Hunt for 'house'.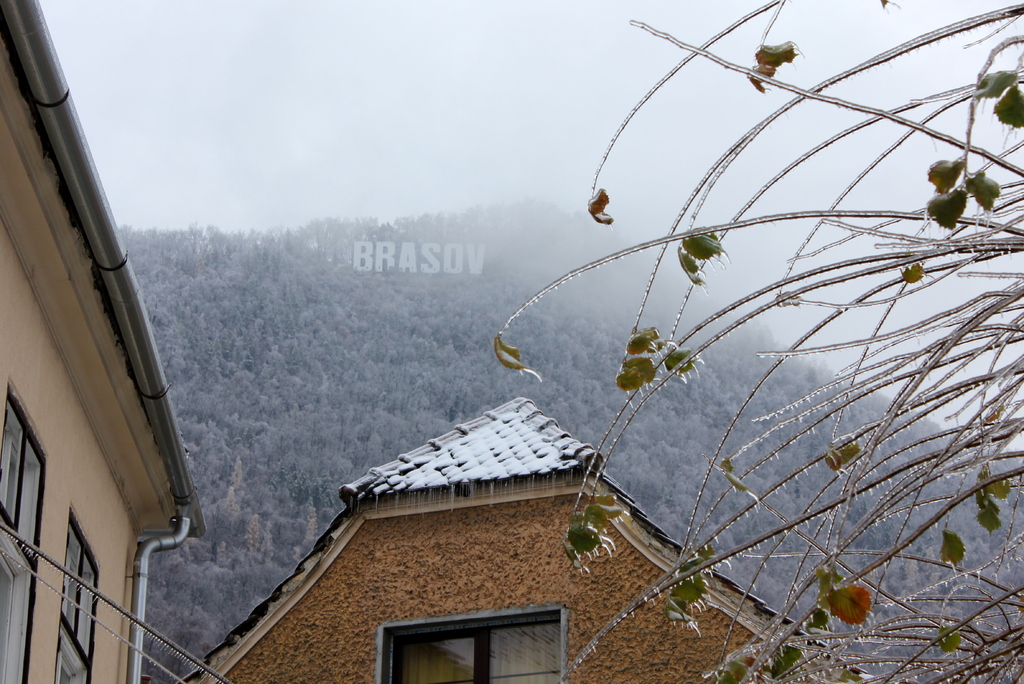
Hunted down at (left=186, top=398, right=872, bottom=683).
